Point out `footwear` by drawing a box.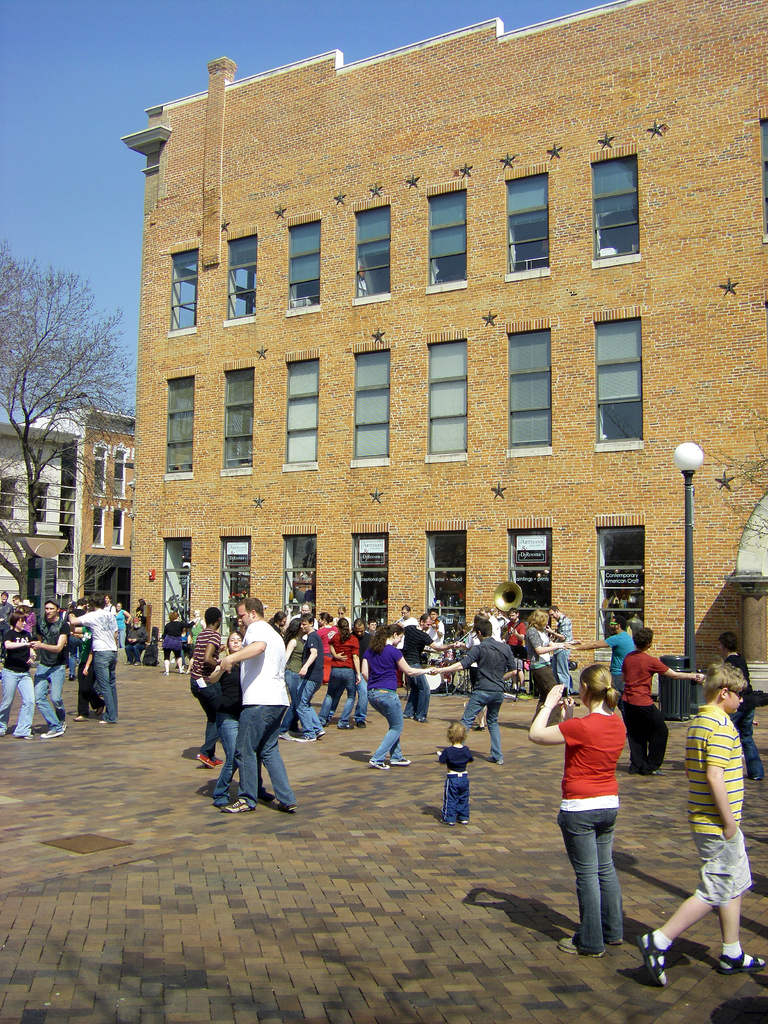
(555,937,604,953).
